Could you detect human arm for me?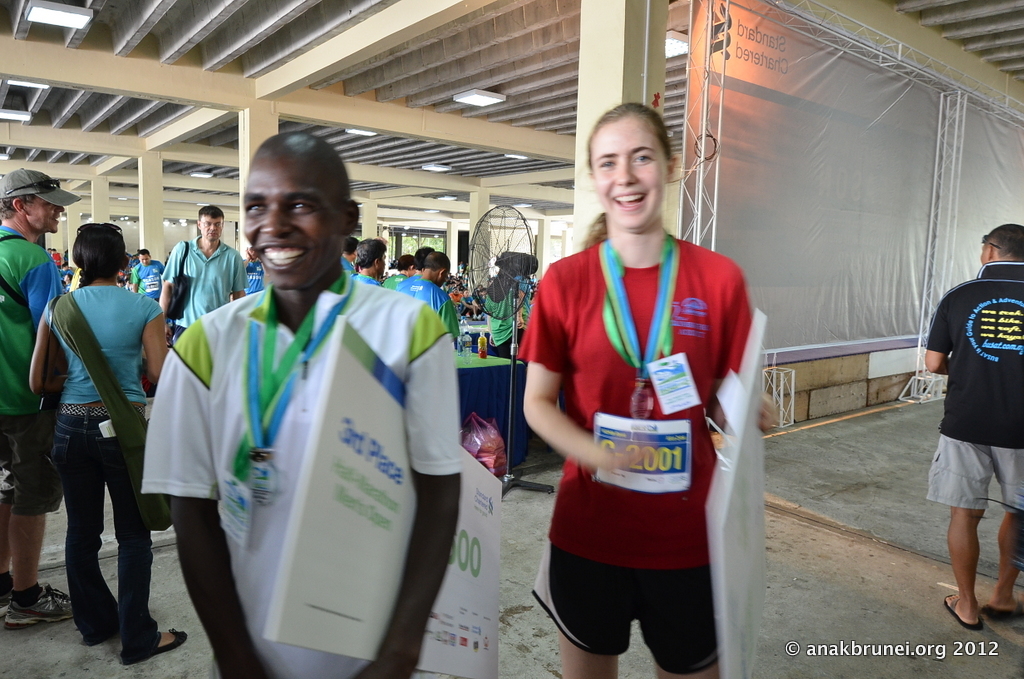
Detection result: l=25, t=303, r=67, b=393.
